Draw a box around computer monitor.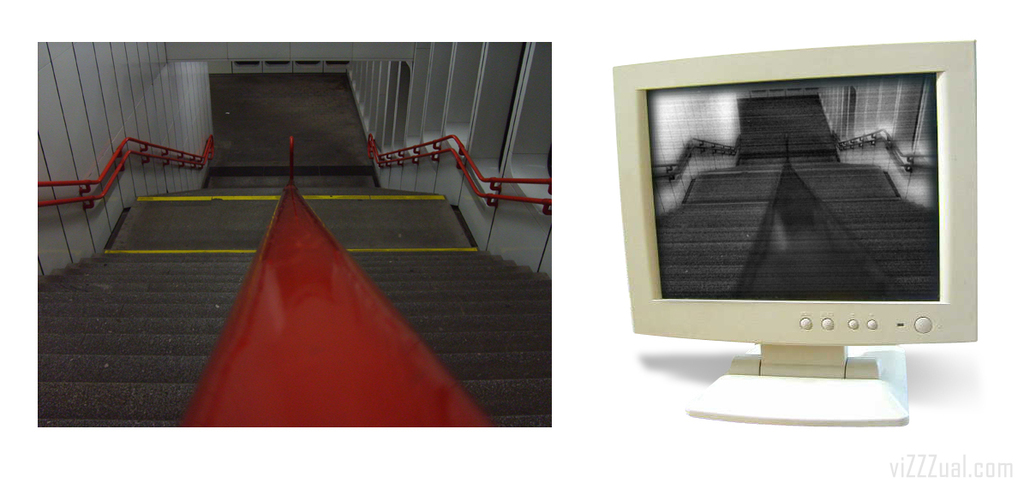
locate(620, 59, 983, 438).
